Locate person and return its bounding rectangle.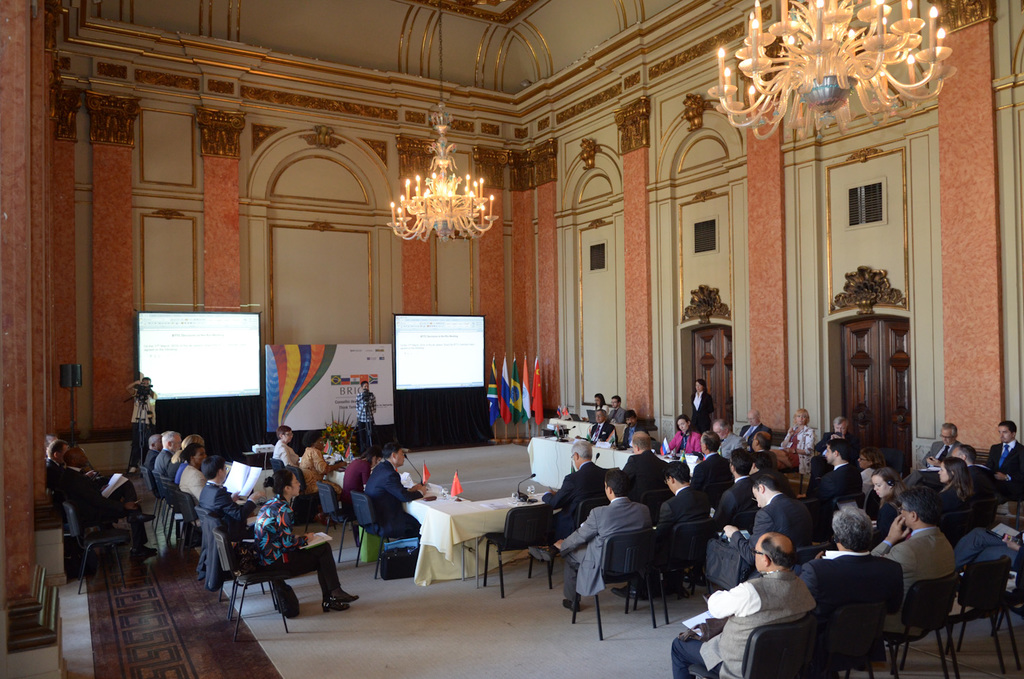
detection(267, 425, 304, 483).
